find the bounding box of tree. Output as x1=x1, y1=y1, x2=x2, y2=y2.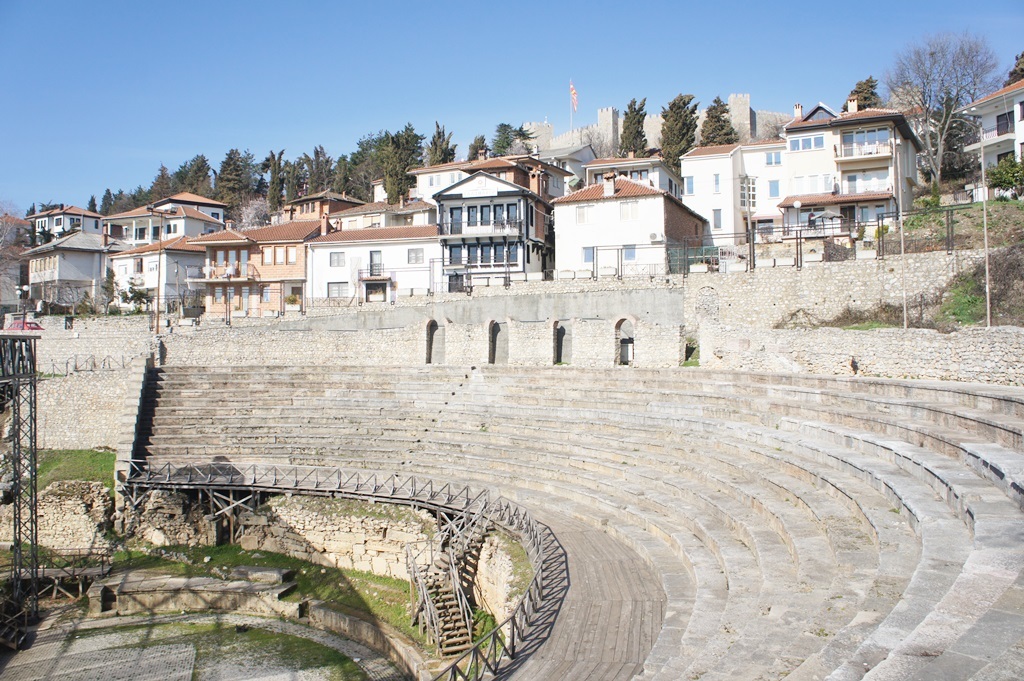
x1=491, y1=121, x2=523, y2=156.
